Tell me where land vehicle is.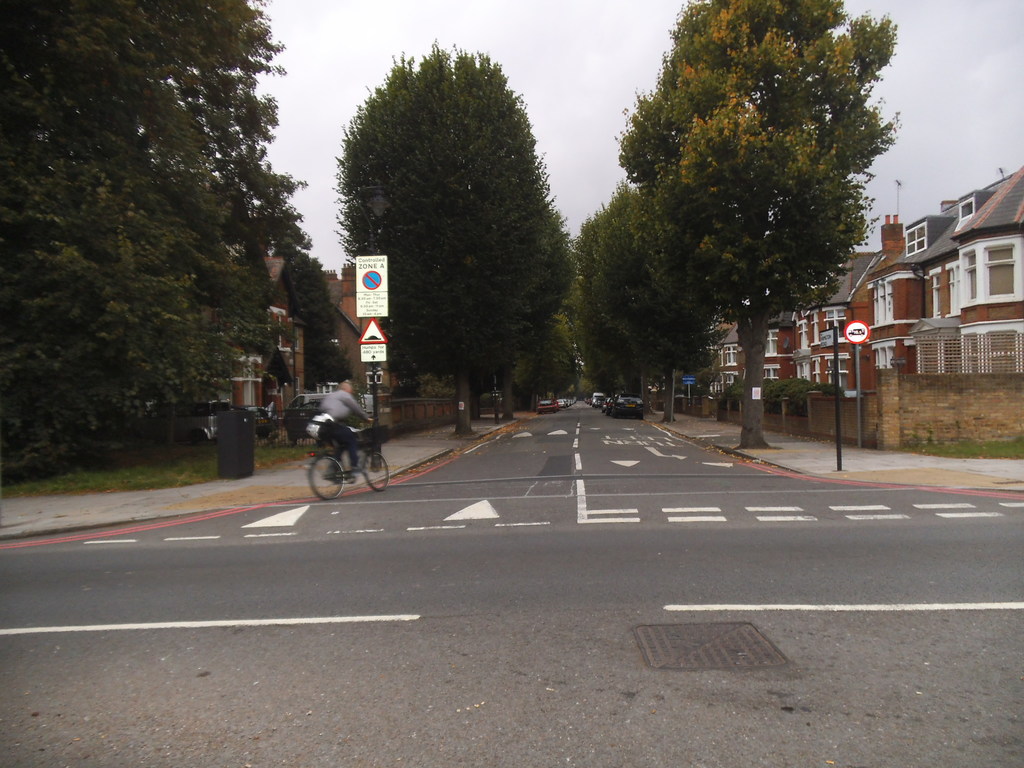
land vehicle is at {"left": 235, "top": 403, "right": 278, "bottom": 442}.
